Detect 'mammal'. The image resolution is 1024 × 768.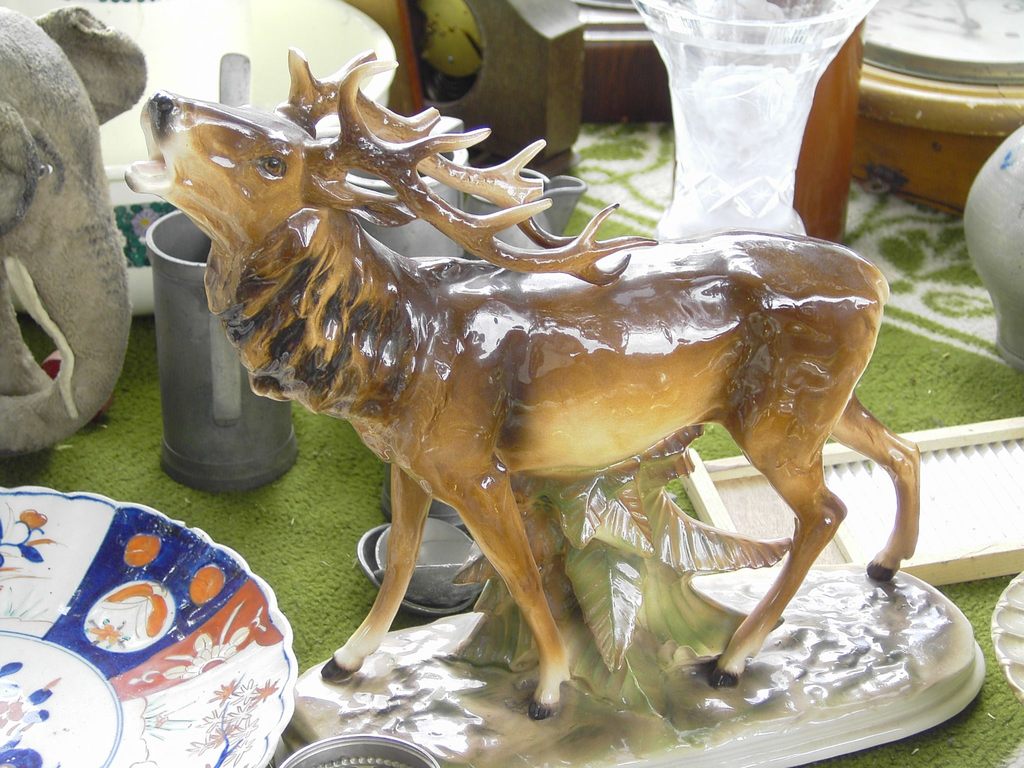
(x1=0, y1=9, x2=152, y2=452).
